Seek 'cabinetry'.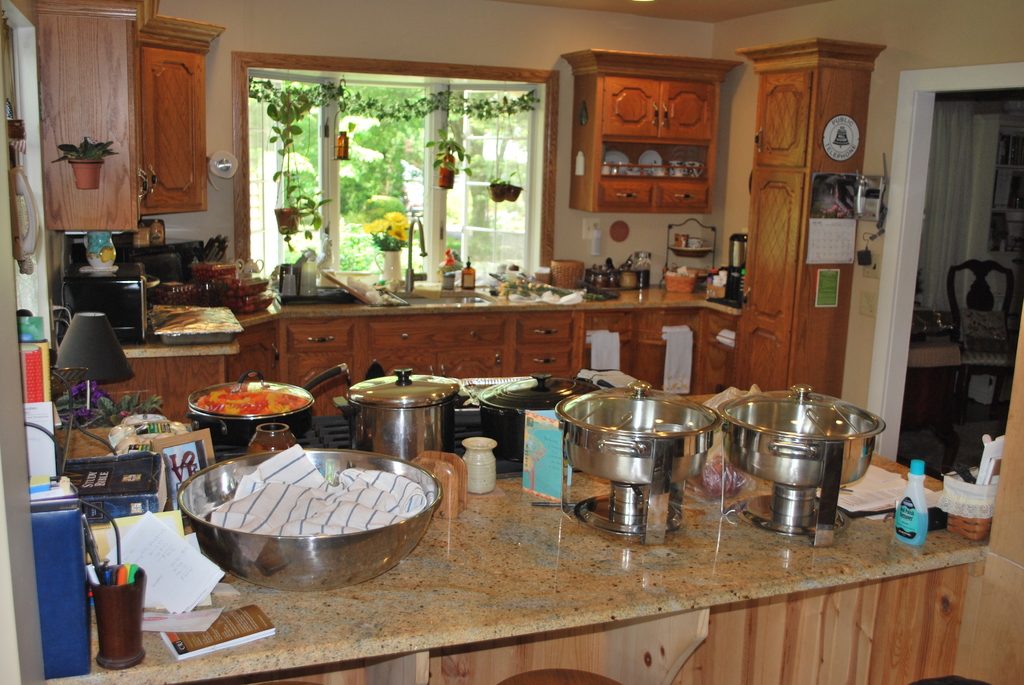
bbox=(522, 307, 646, 375).
